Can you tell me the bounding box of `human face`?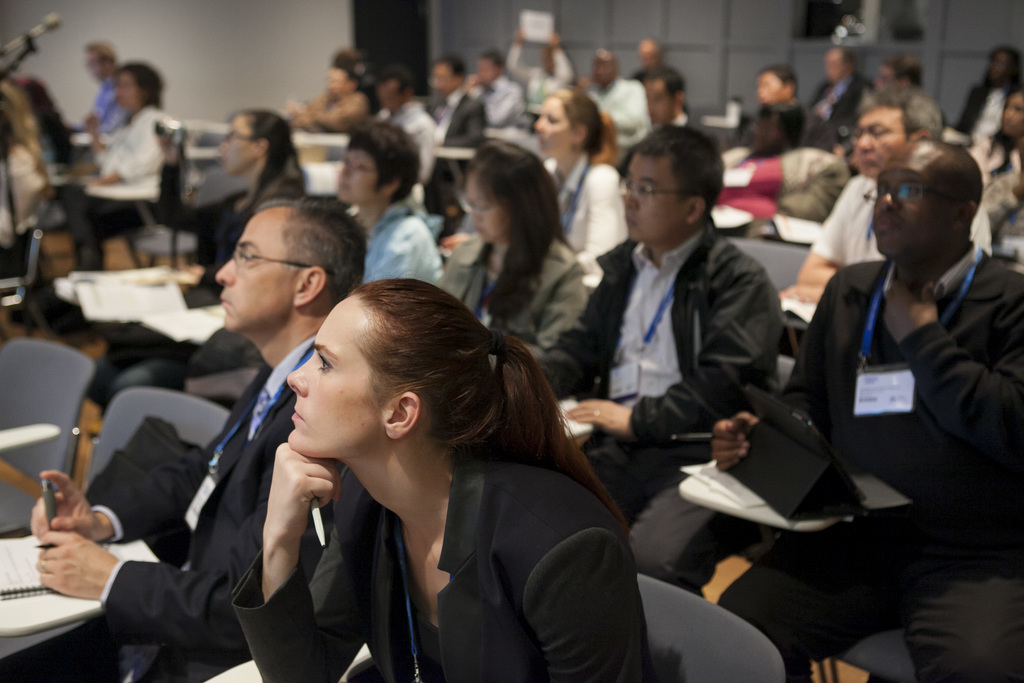
<region>751, 69, 775, 100</region>.
